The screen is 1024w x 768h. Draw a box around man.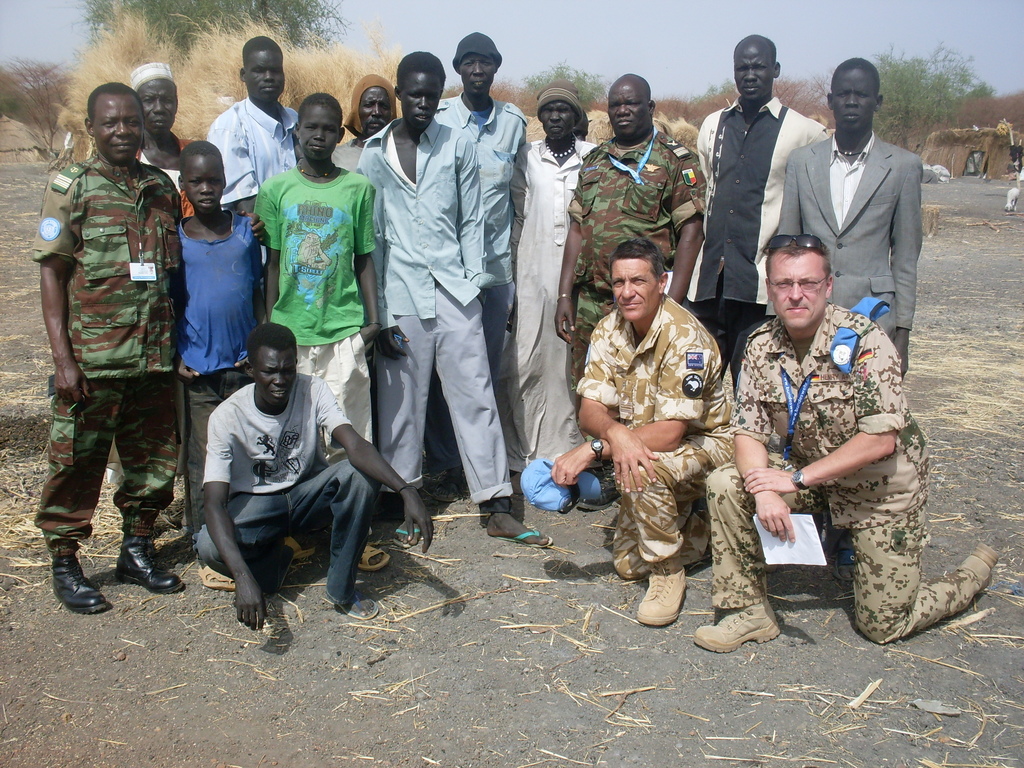
left=763, top=58, right=928, bottom=387.
